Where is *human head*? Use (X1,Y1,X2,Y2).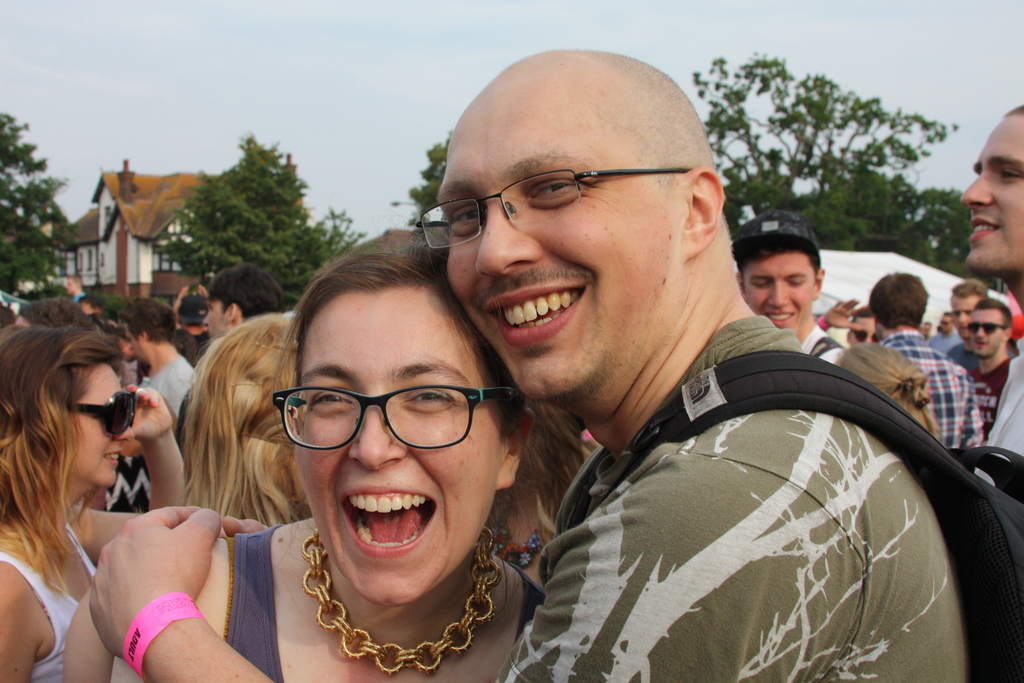
(248,236,523,573).
